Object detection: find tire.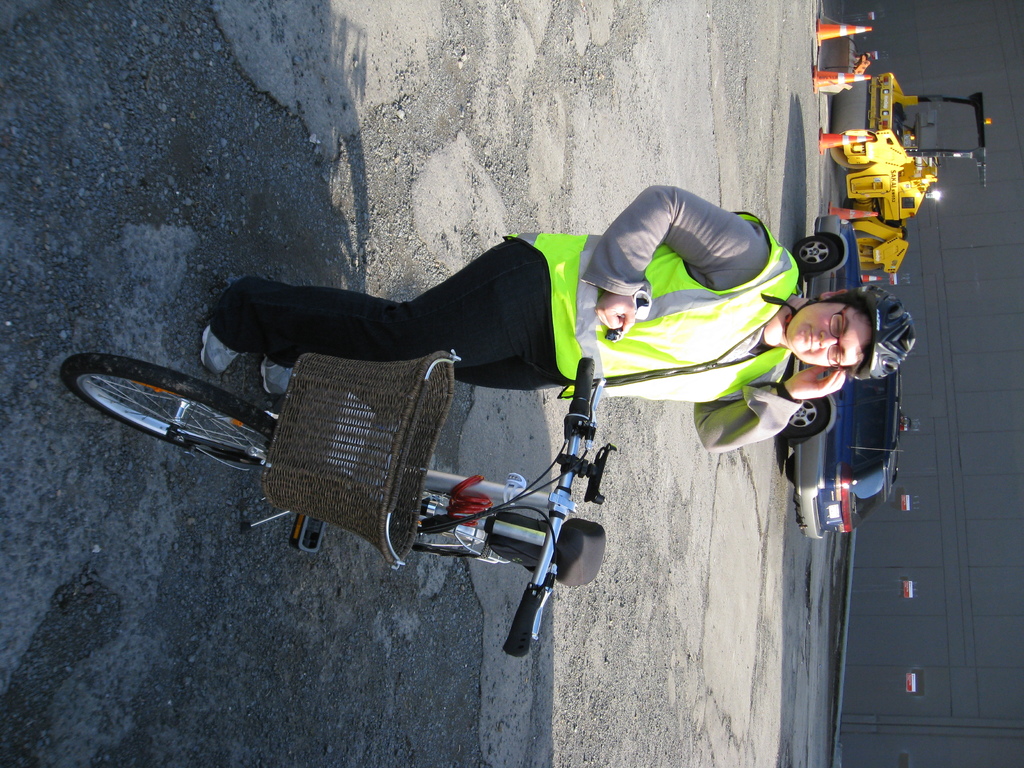
<region>415, 527, 468, 550</region>.
